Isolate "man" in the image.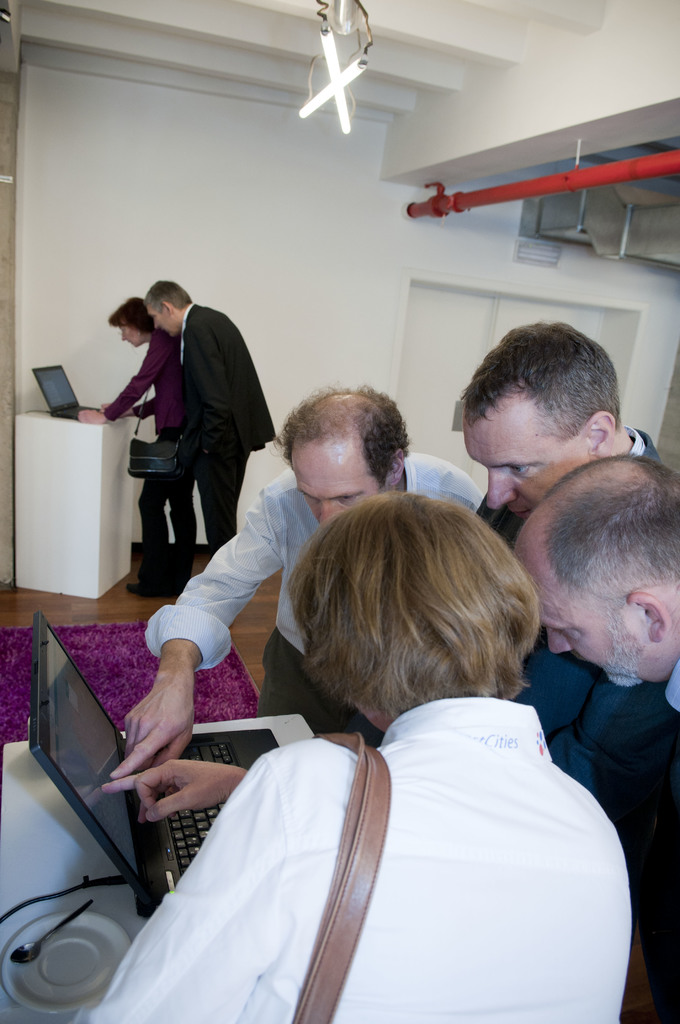
Isolated region: BBox(506, 449, 679, 1018).
